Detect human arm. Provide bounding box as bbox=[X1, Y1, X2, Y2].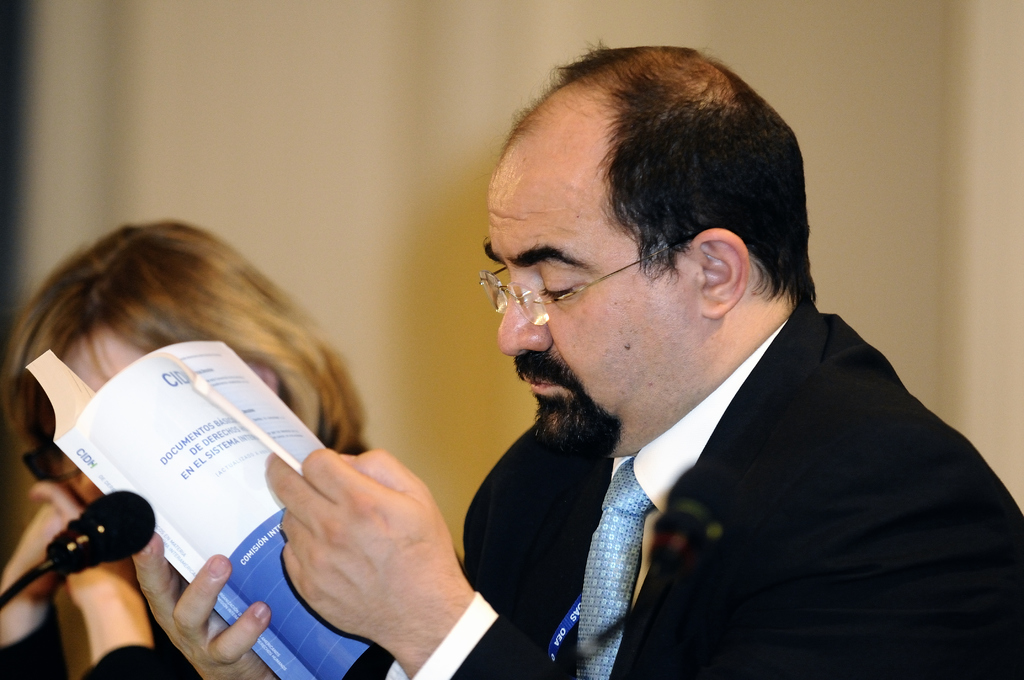
bbox=[129, 528, 283, 679].
